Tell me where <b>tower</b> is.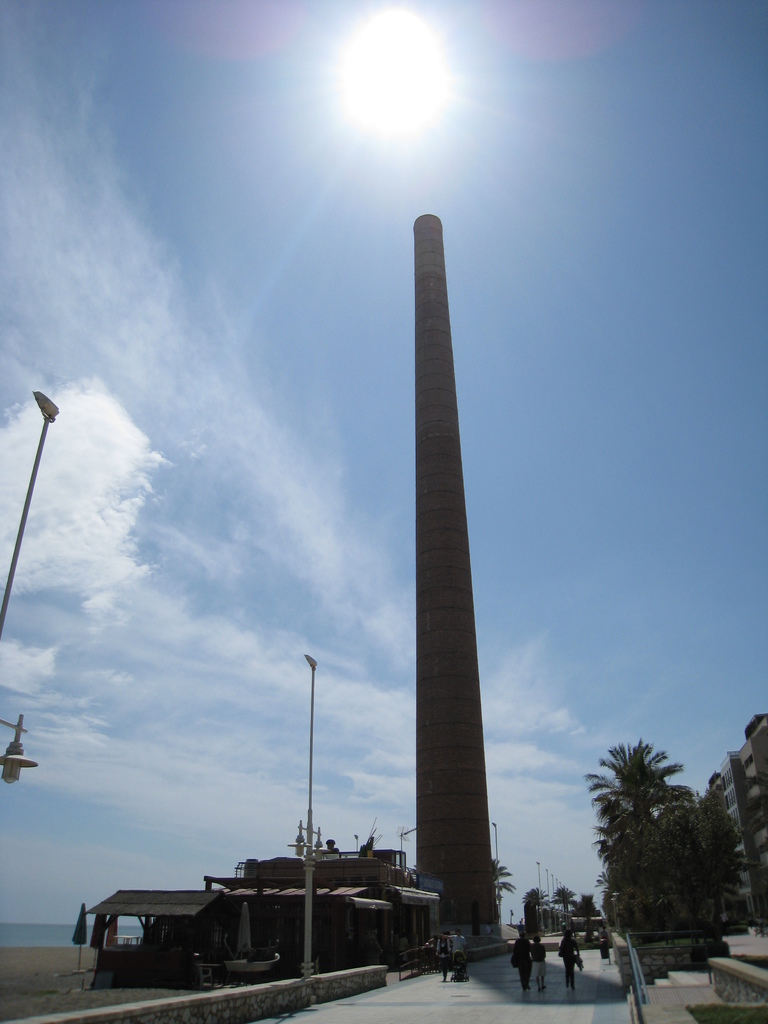
<b>tower</b> is at [412, 211, 499, 931].
